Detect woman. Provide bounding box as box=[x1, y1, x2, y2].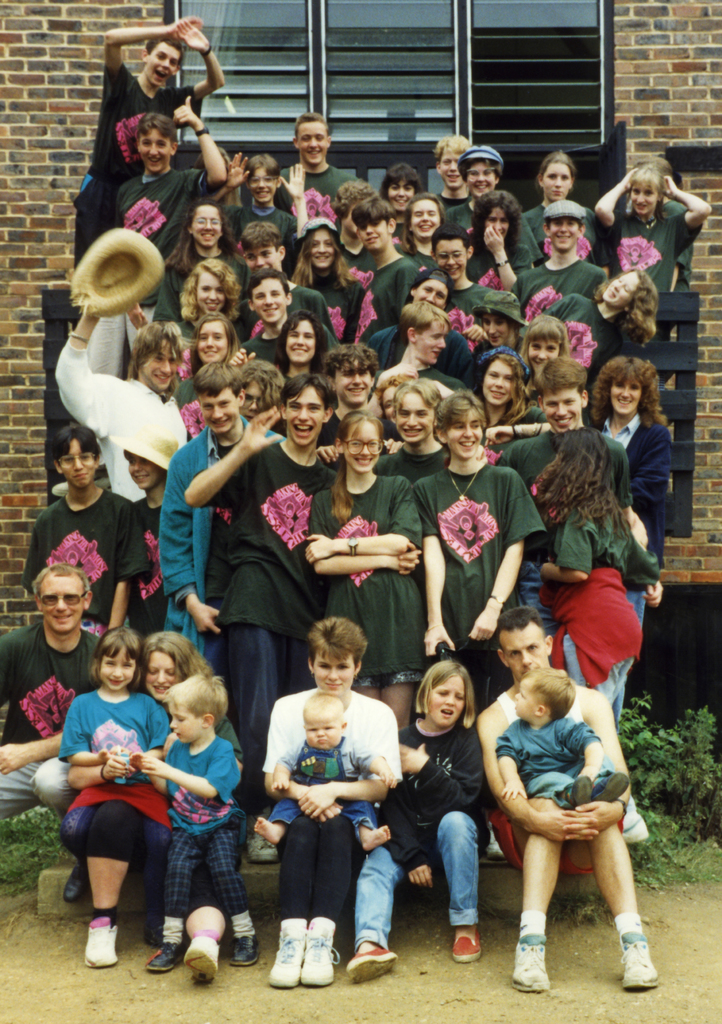
box=[591, 162, 717, 306].
